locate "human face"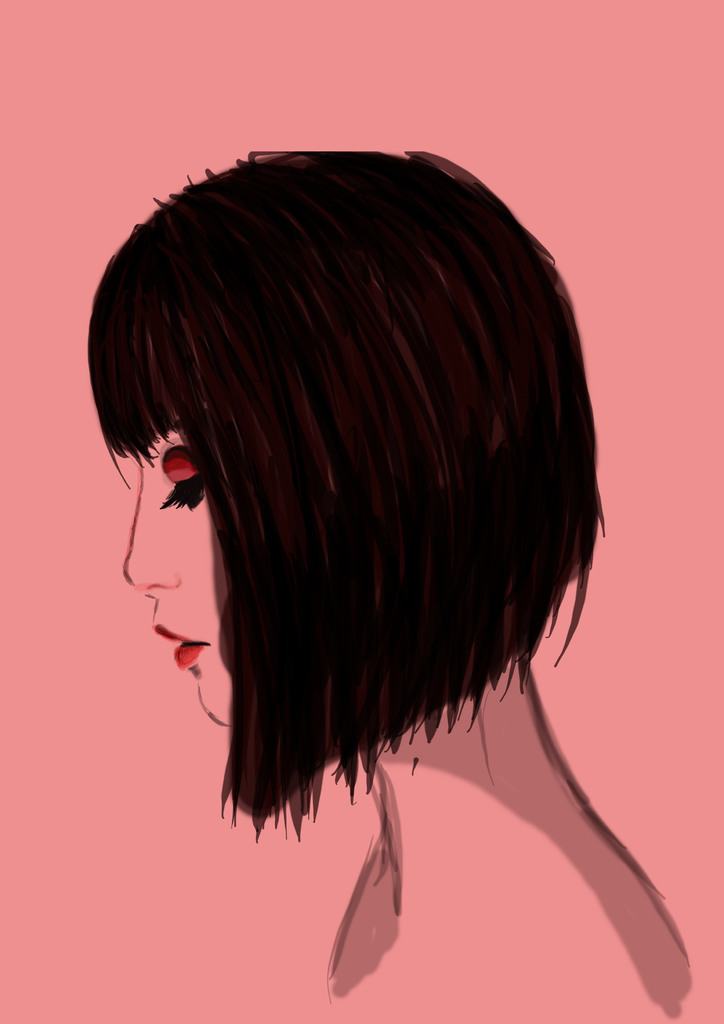
{"x1": 125, "y1": 428, "x2": 230, "y2": 722}
